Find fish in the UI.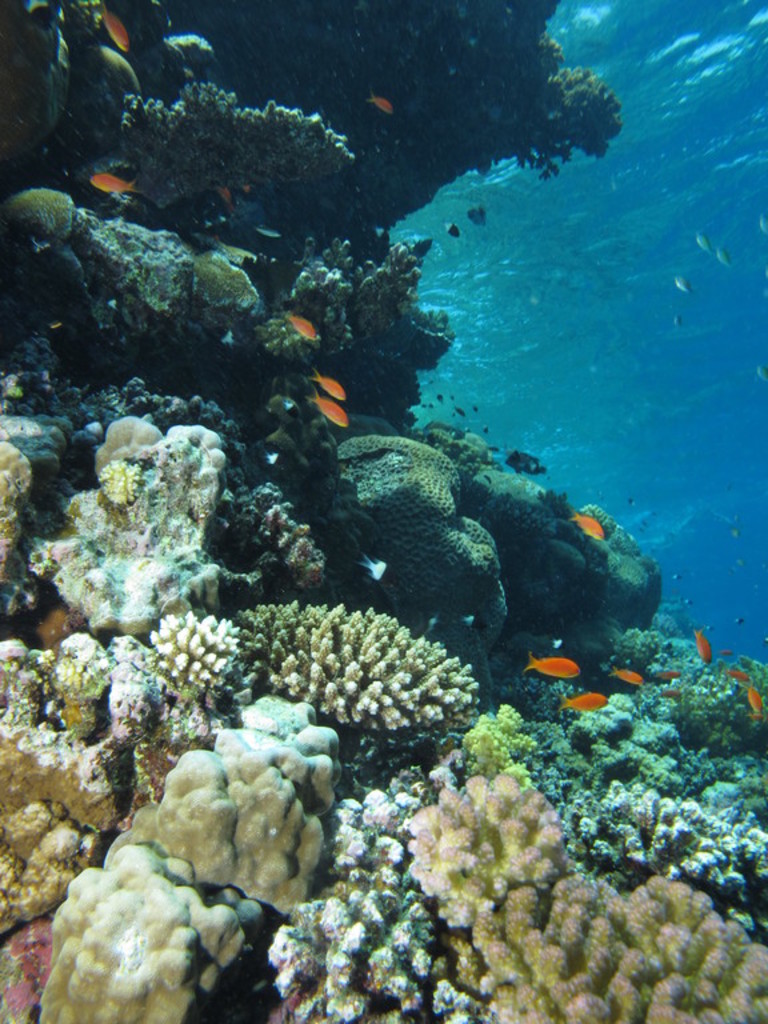
UI element at x1=96 y1=172 x2=133 y2=193.
